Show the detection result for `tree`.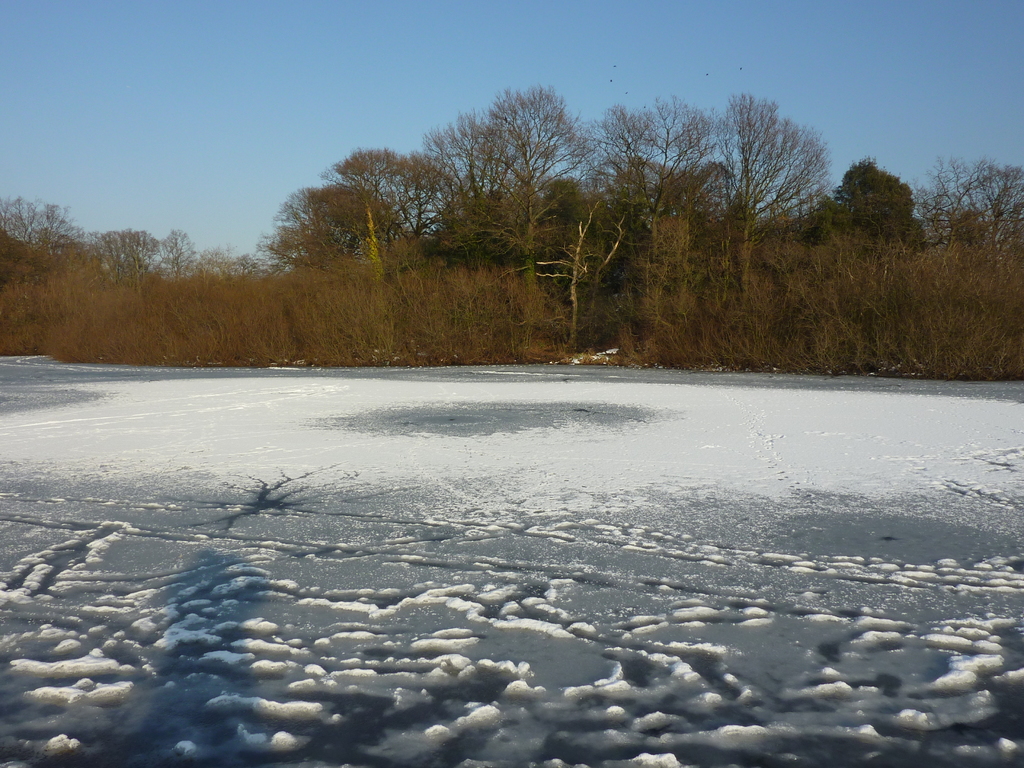
[x1=148, y1=229, x2=193, y2=292].
